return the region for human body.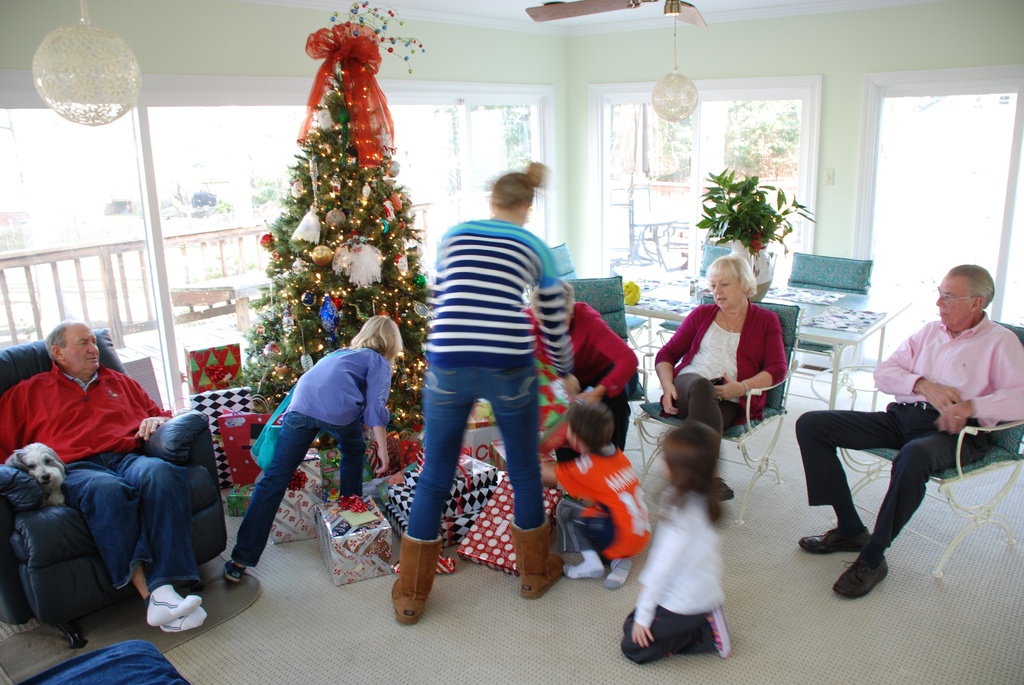
787/315/1023/604.
